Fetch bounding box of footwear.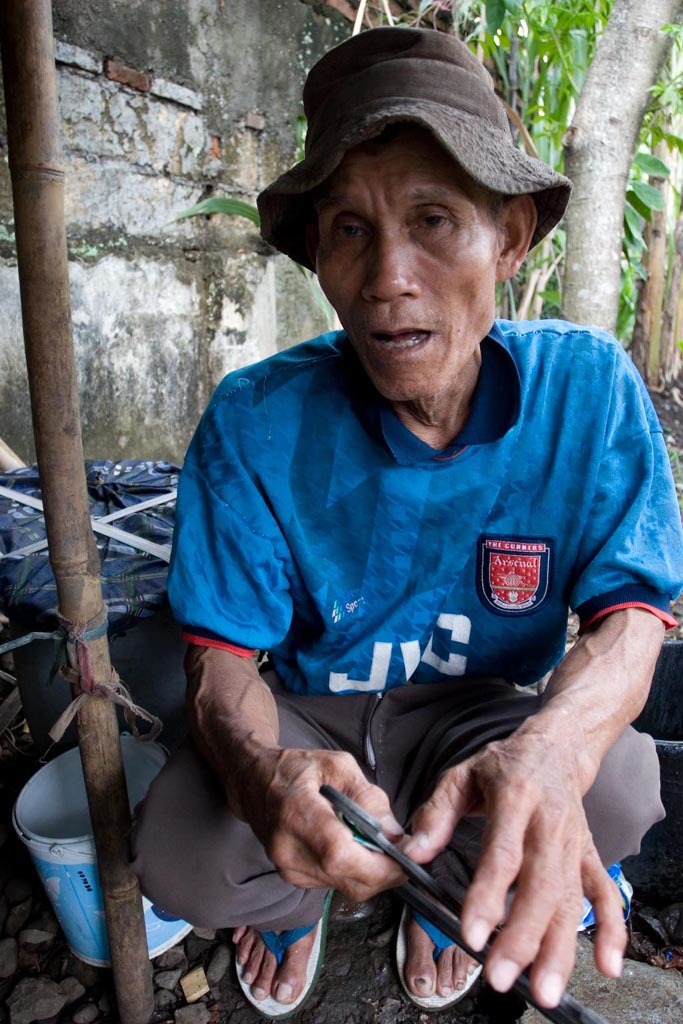
Bbox: <box>220,938,324,1009</box>.
